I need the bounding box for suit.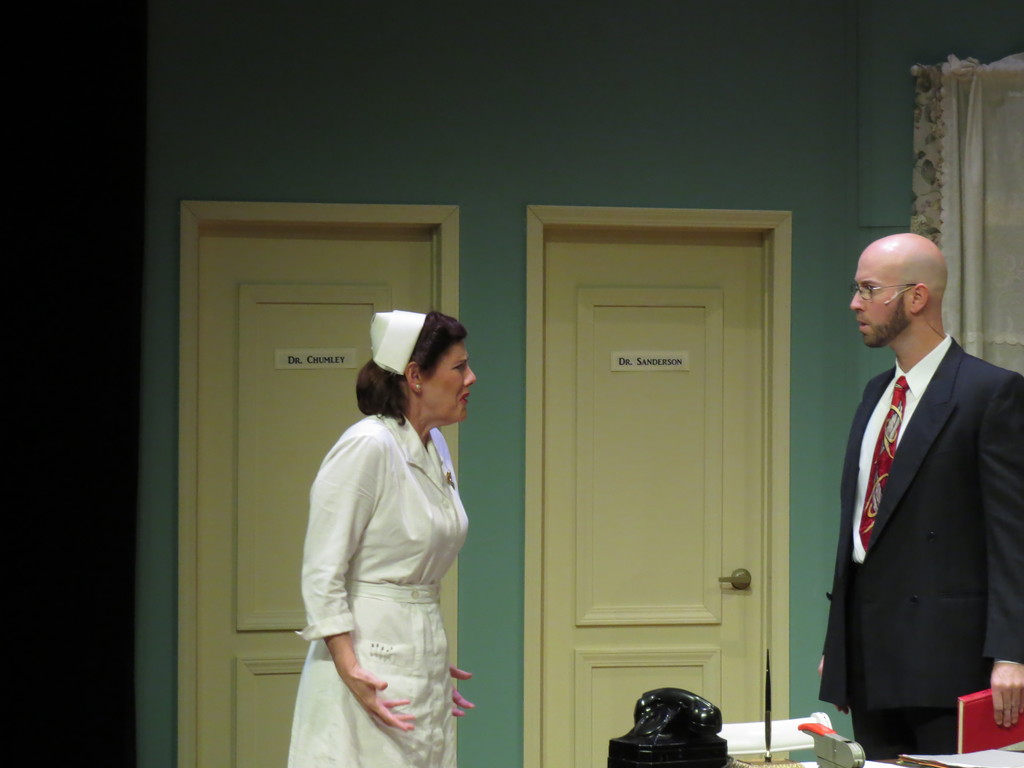
Here it is: Rect(813, 248, 1014, 749).
